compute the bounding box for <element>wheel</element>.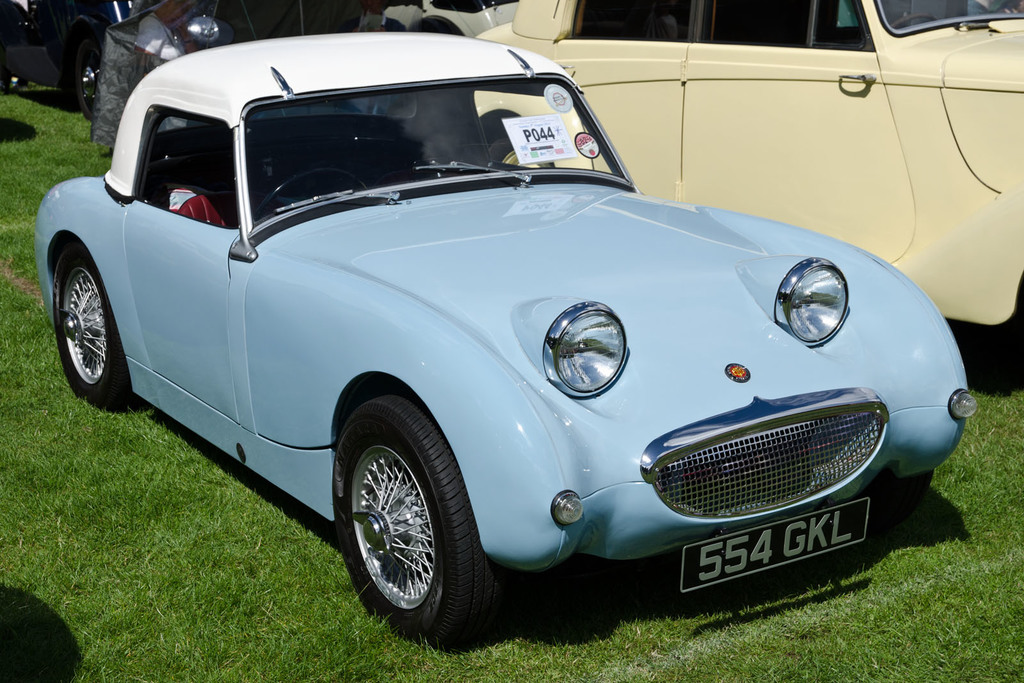
bbox=[485, 136, 556, 170].
